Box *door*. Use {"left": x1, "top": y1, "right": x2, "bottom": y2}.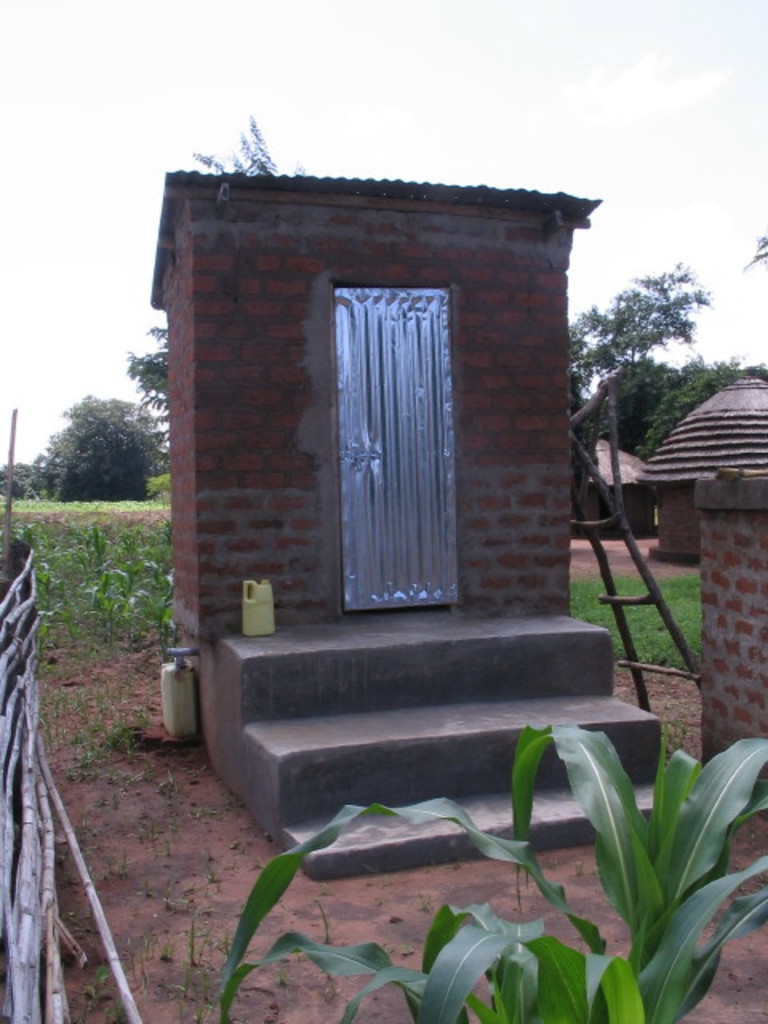
{"left": 334, "top": 286, "right": 466, "bottom": 614}.
